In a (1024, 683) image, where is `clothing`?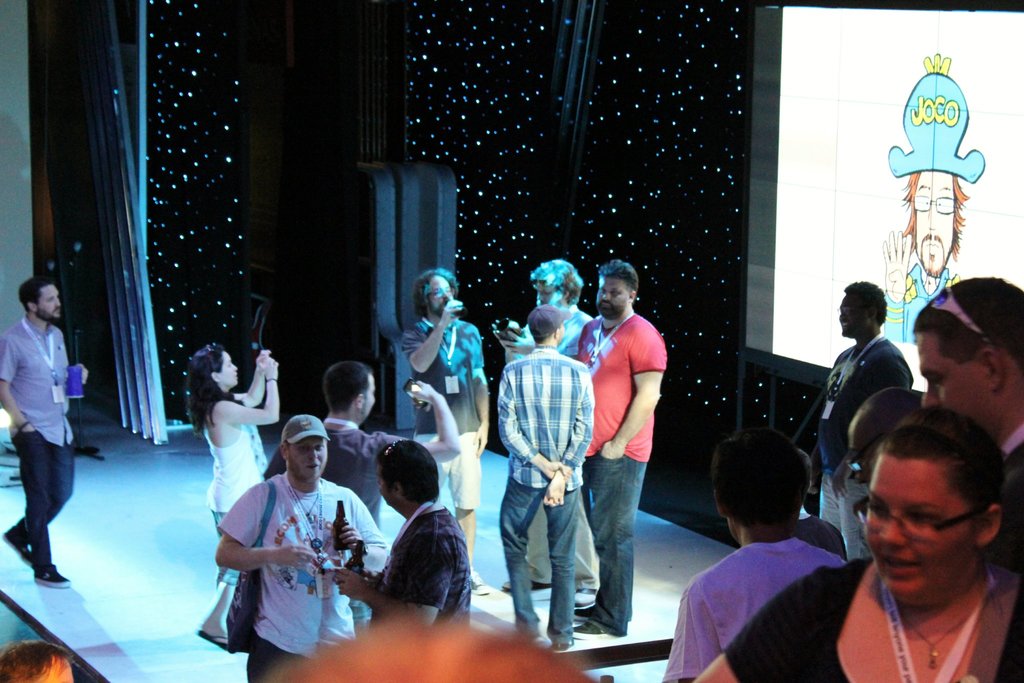
left=0, top=309, right=82, bottom=567.
